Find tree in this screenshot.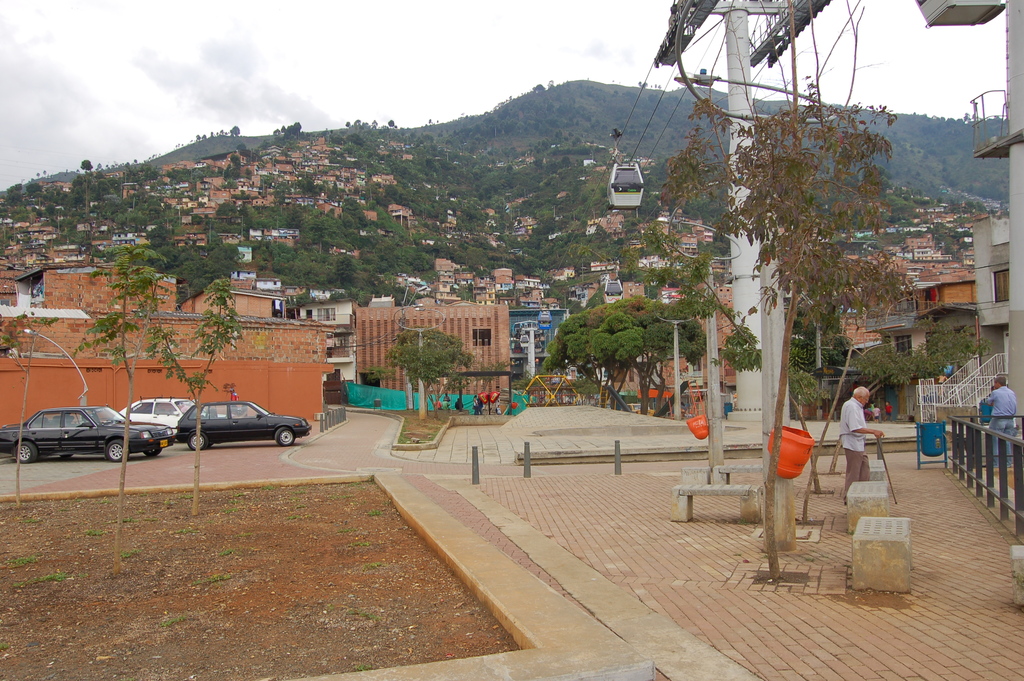
The bounding box for tree is 614/296/707/416.
